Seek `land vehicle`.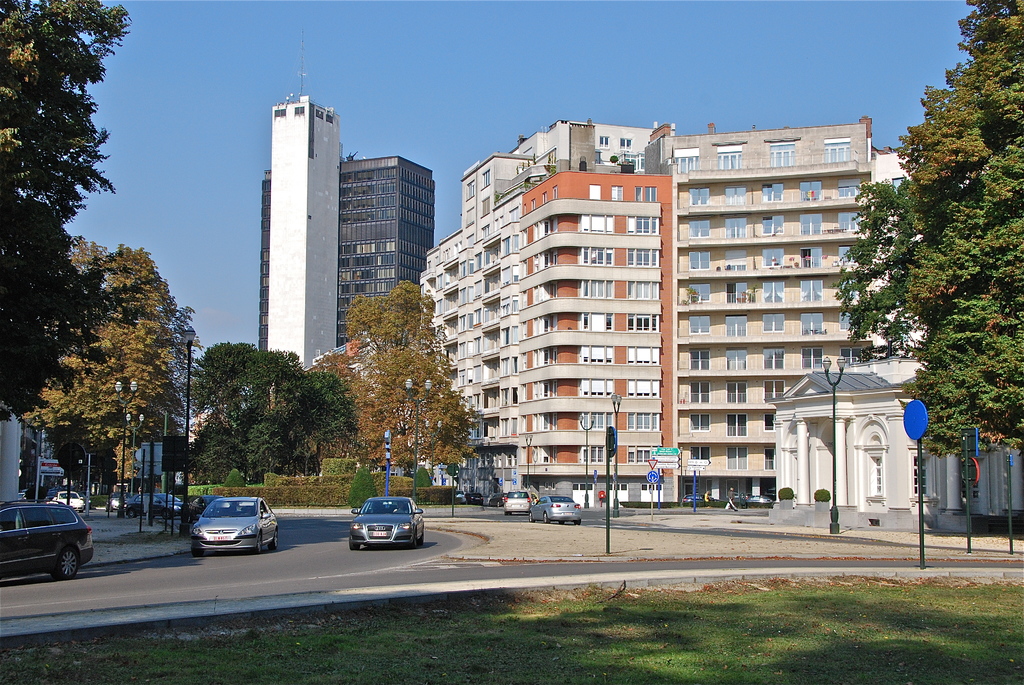
[733, 491, 772, 503].
